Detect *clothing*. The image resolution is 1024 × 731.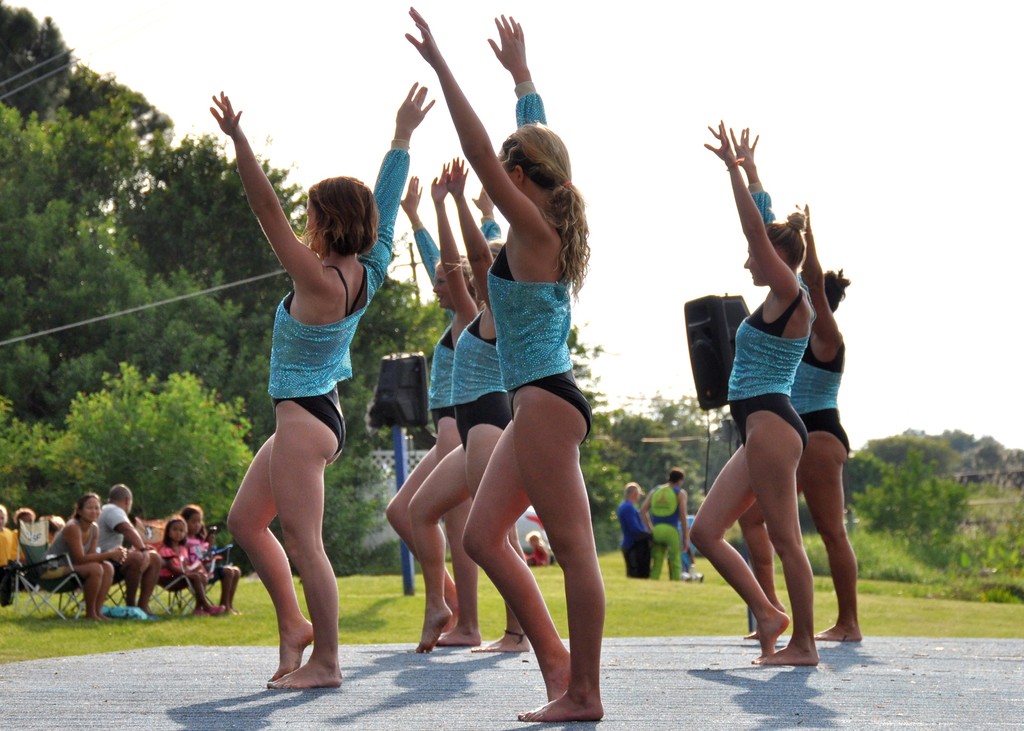
select_region(40, 520, 95, 581).
